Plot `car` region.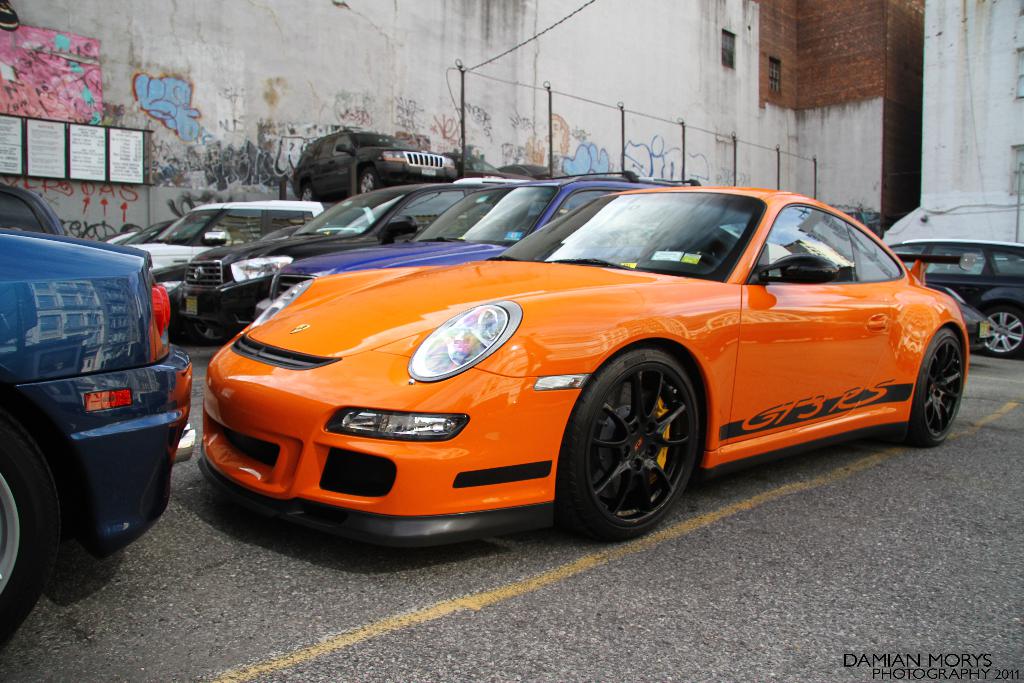
Plotted at (left=0, top=165, right=188, bottom=596).
